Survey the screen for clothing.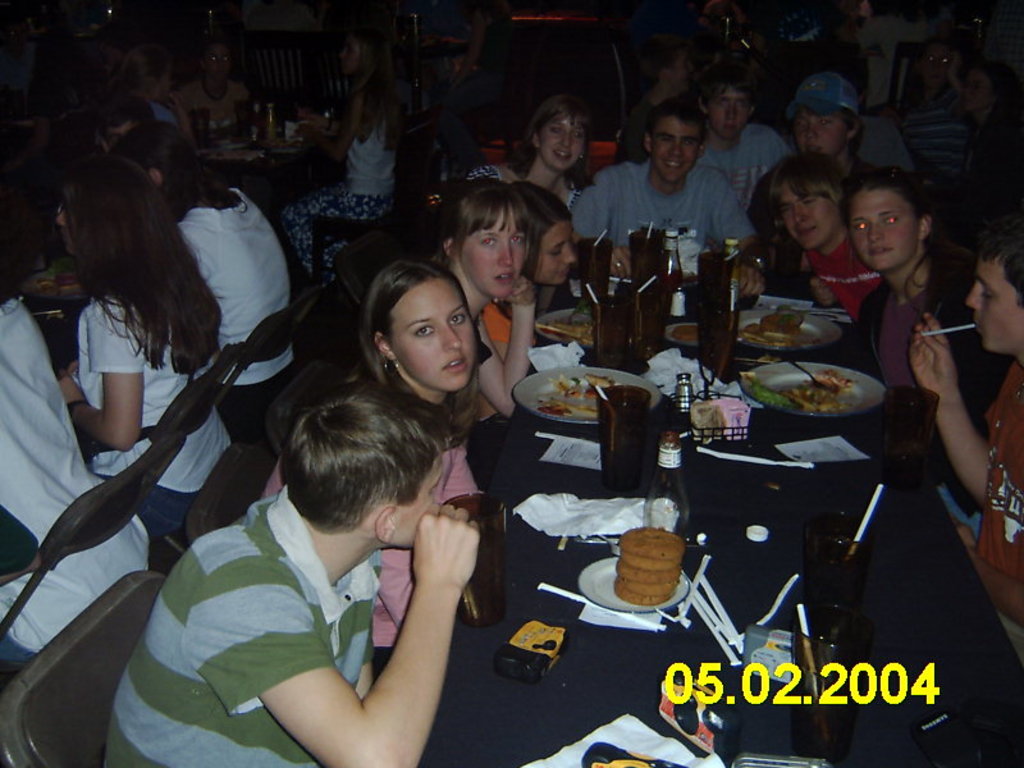
Survey found: 534,239,609,315.
